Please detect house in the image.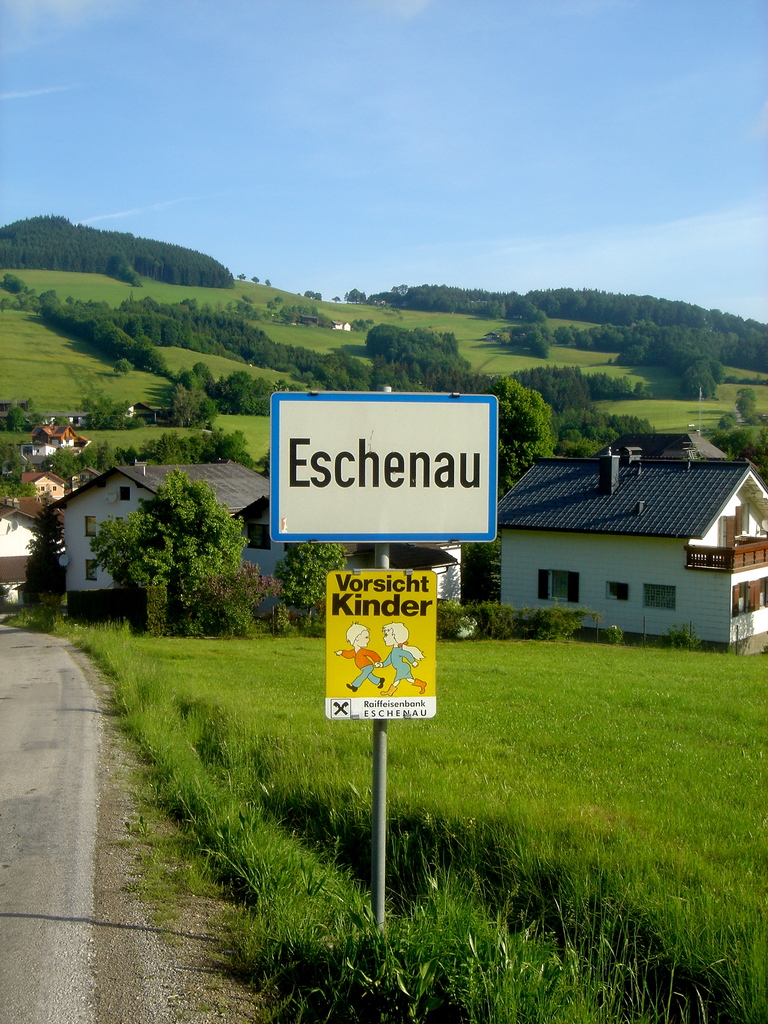
pyautogui.locateOnScreen(13, 465, 67, 517).
